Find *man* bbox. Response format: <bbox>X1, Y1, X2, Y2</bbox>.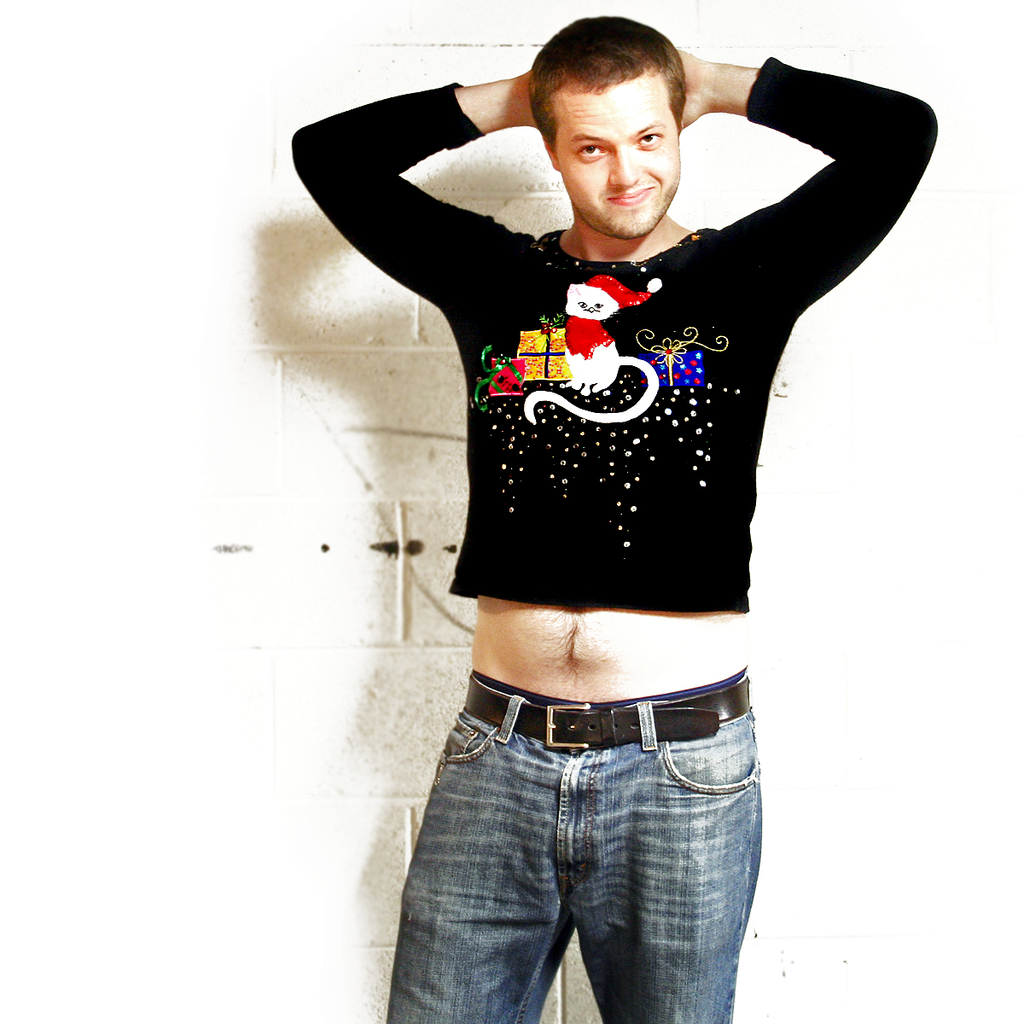
<bbox>284, 18, 939, 1023</bbox>.
